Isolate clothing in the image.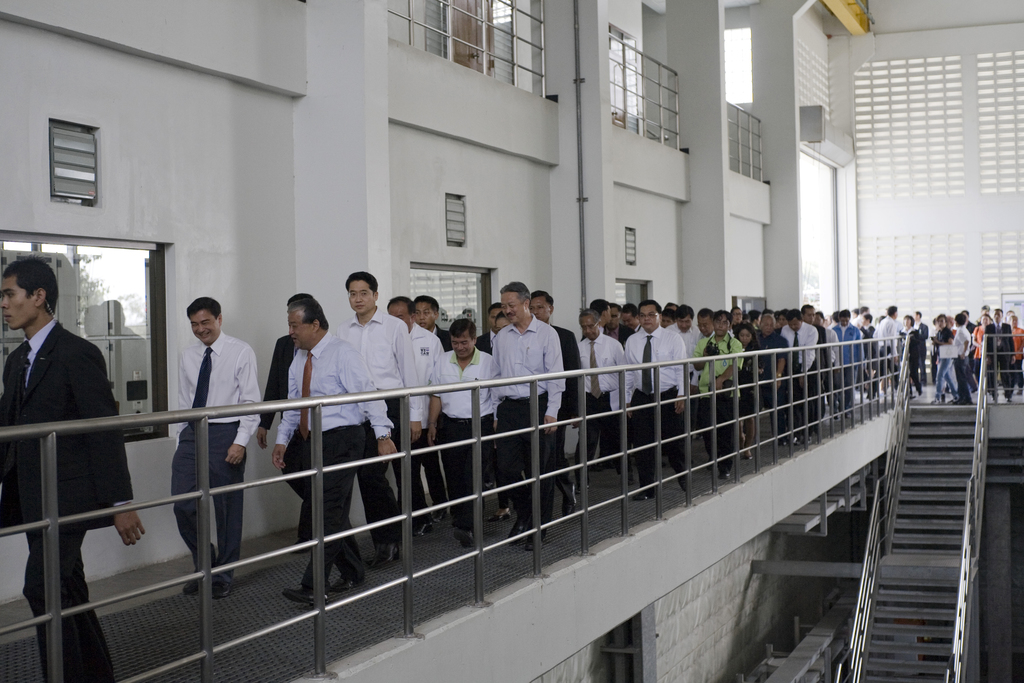
Isolated region: 975:327:984:381.
